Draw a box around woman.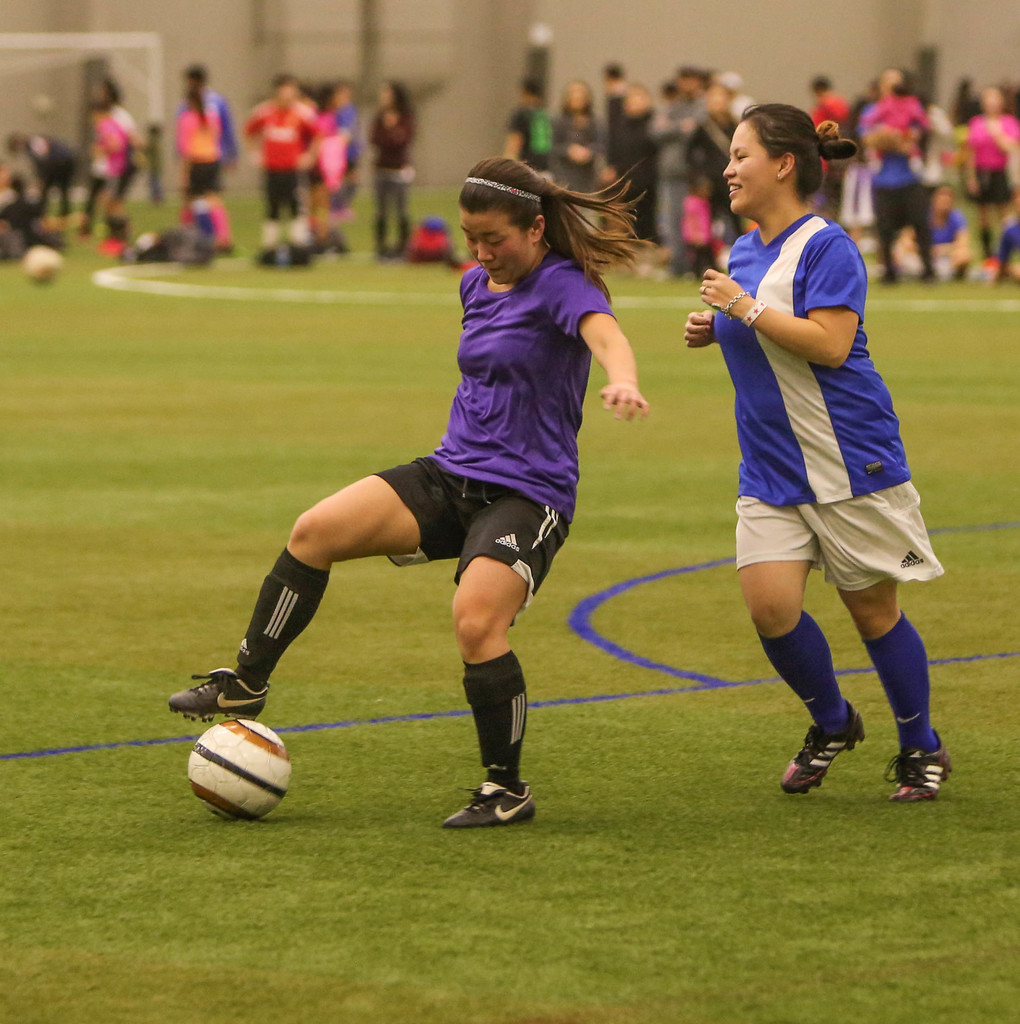
(362,76,423,267).
